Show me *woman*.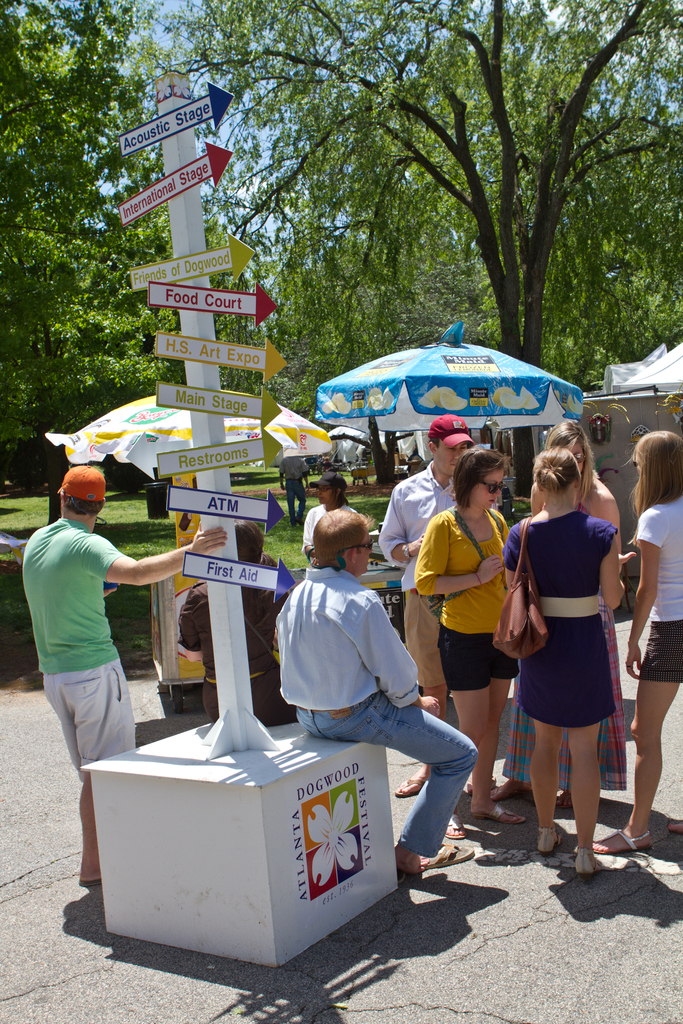
*woman* is here: bbox=(577, 428, 682, 857).
